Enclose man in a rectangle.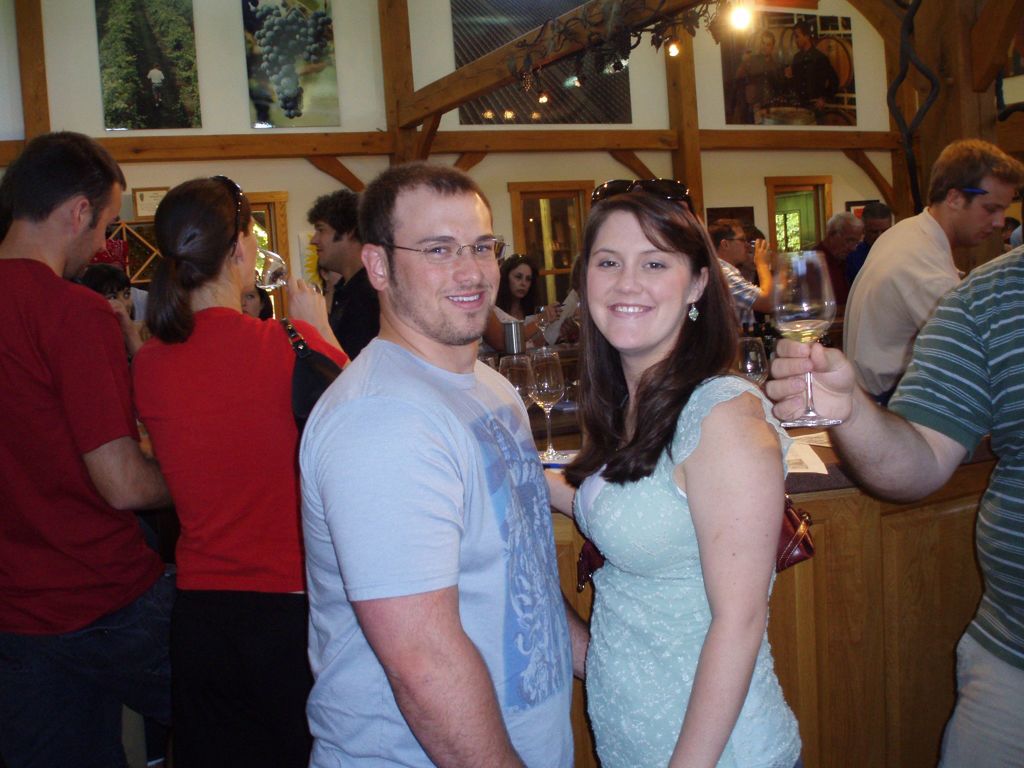
{"x1": 307, "y1": 187, "x2": 381, "y2": 360}.
